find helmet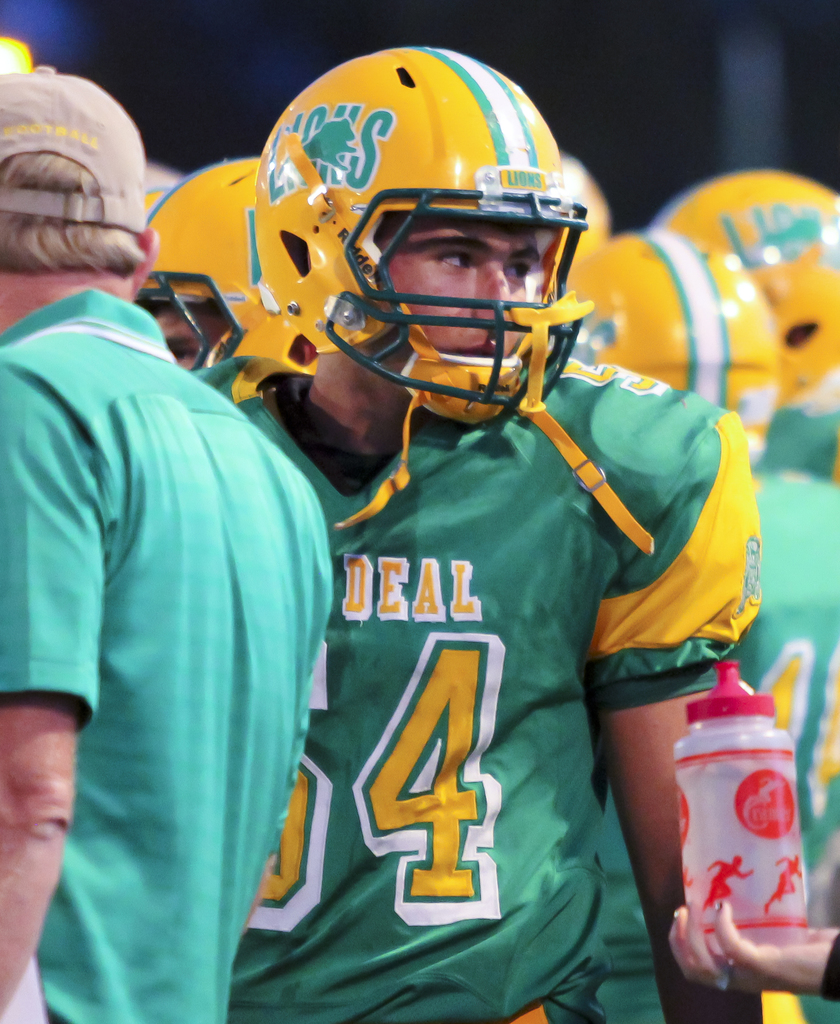
bbox(562, 218, 787, 437)
